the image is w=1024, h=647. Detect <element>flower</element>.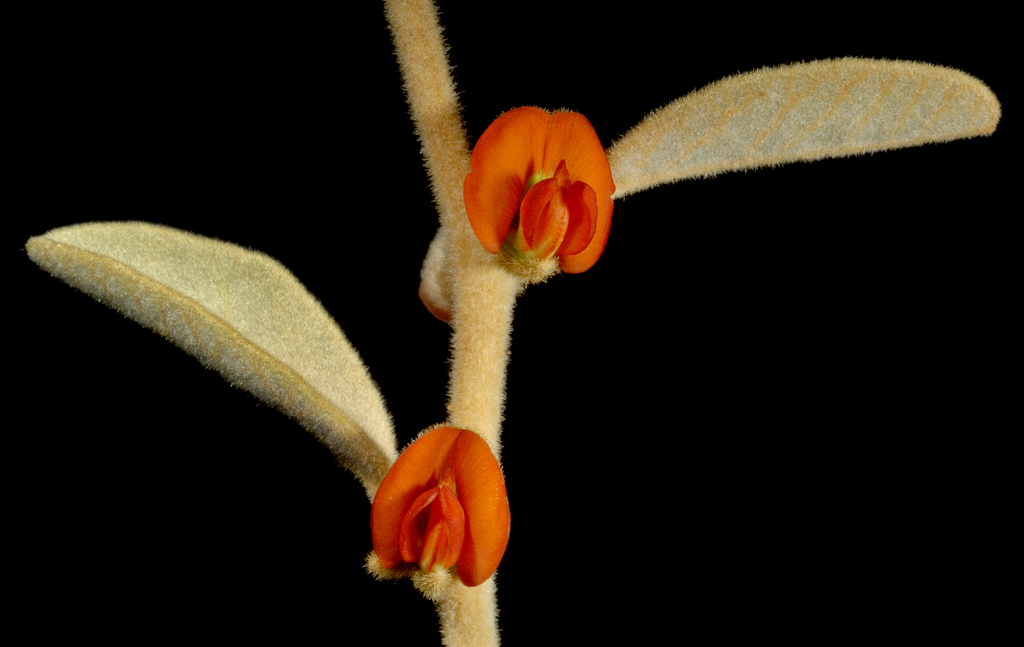
Detection: (left=458, top=108, right=620, bottom=273).
